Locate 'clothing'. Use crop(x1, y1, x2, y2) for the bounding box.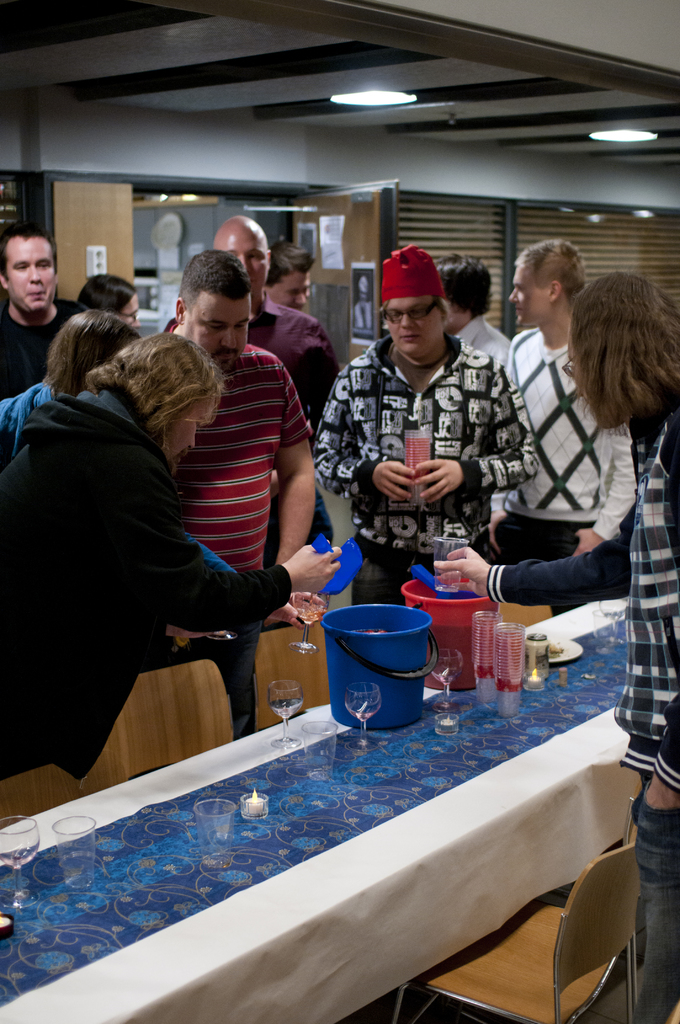
crop(631, 772, 679, 1023).
